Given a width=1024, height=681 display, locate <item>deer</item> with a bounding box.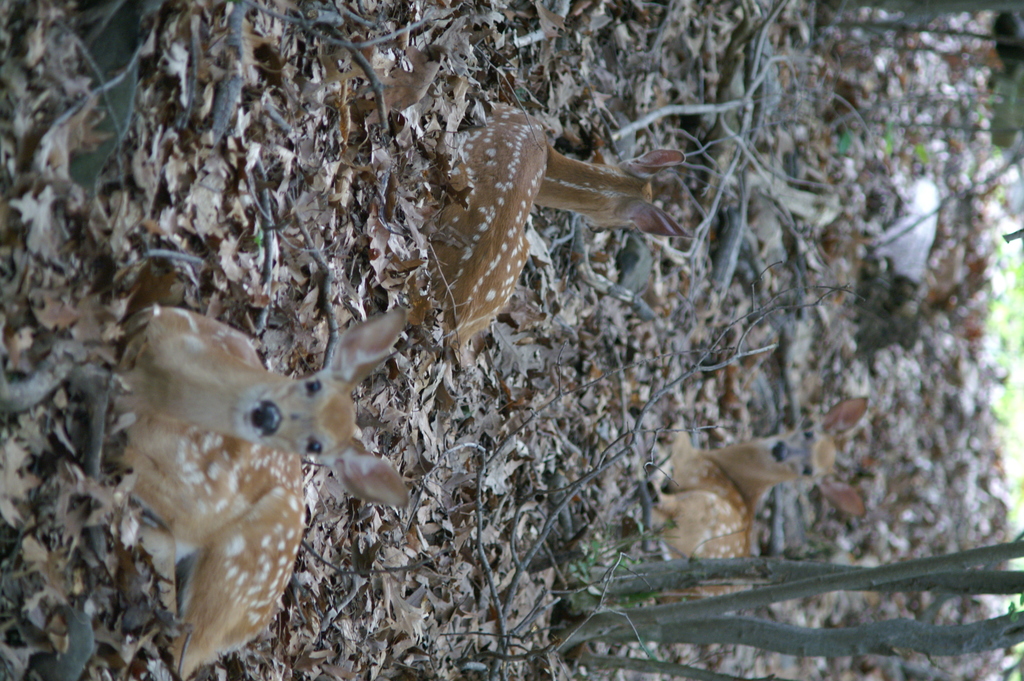
Located: Rect(431, 99, 684, 352).
